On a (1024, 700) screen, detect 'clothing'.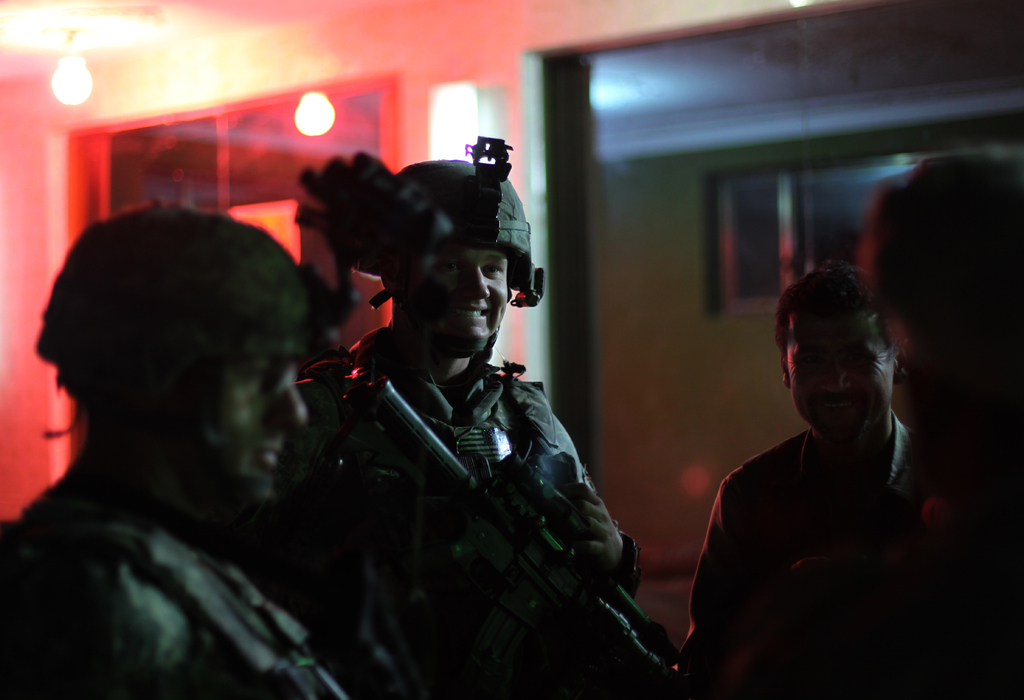
(x1=269, y1=322, x2=640, y2=699).
